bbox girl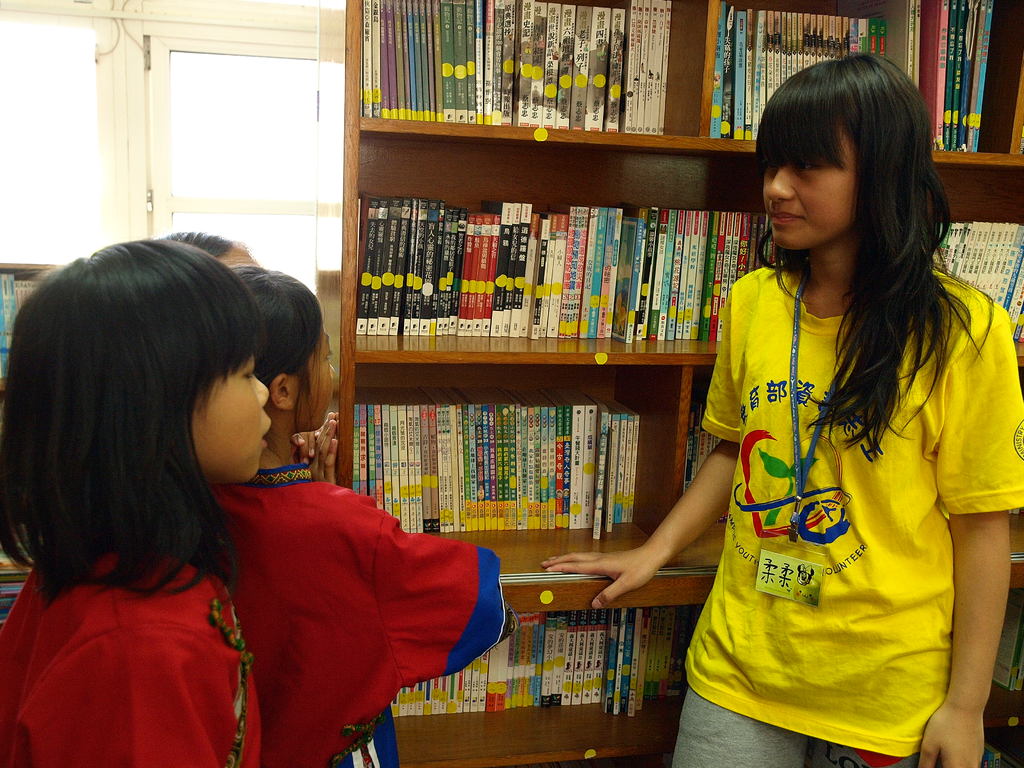
box(2, 237, 273, 767)
